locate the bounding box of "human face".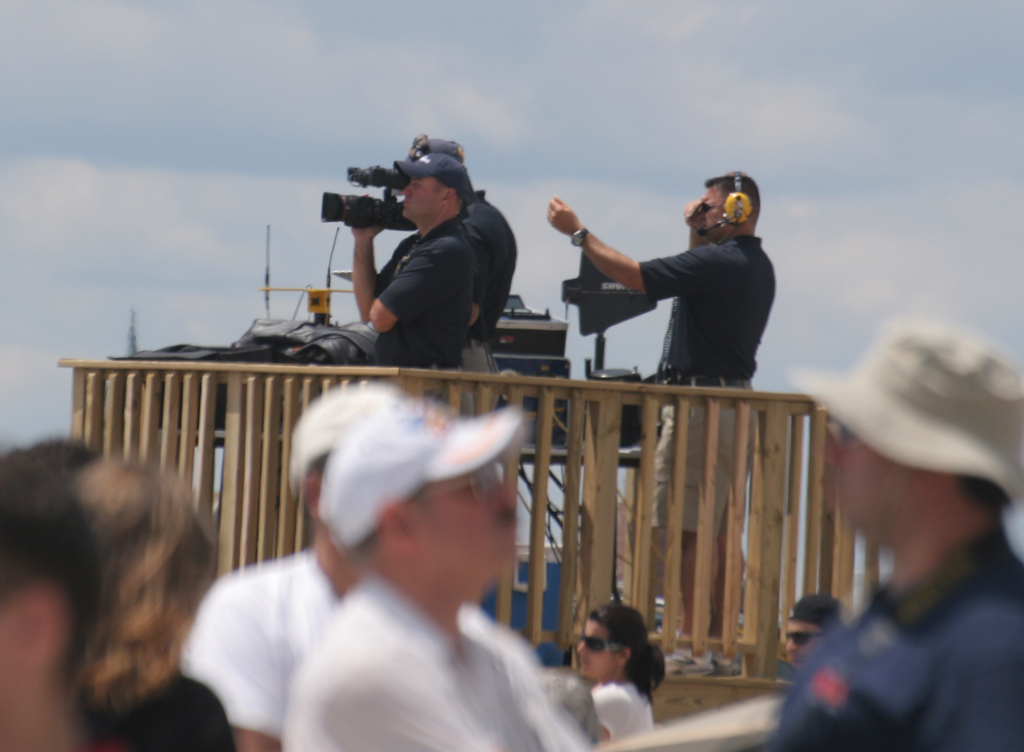
Bounding box: [left=703, top=186, right=724, bottom=234].
